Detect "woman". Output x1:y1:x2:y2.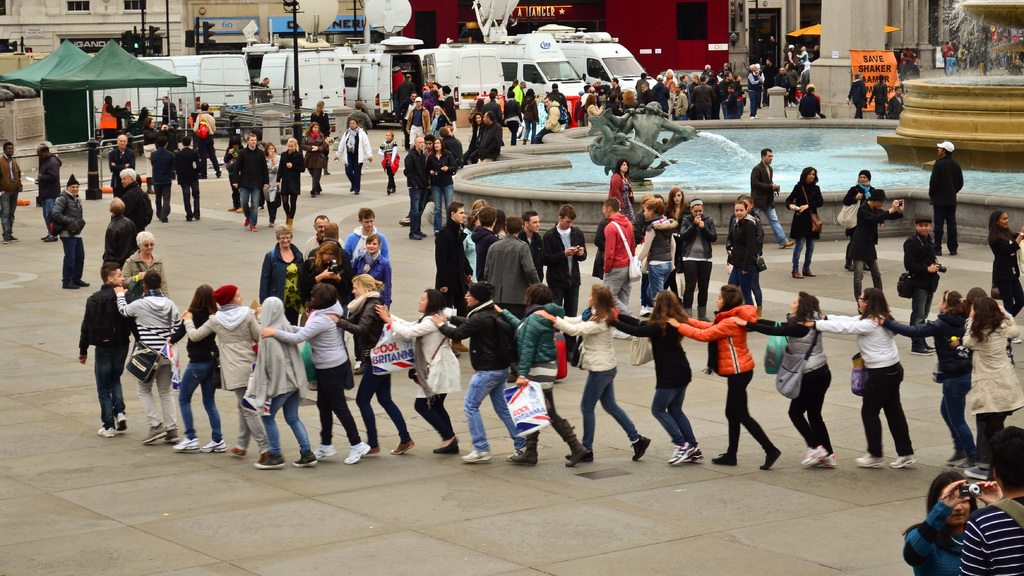
665:283:782:470.
